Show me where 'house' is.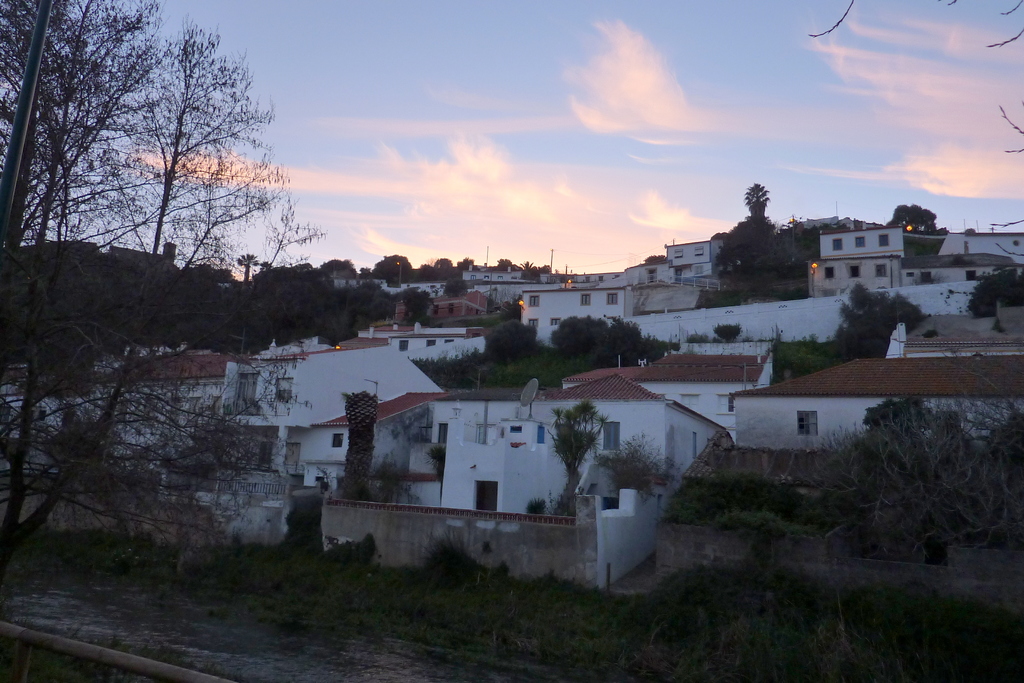
'house' is at 666,229,741,297.
